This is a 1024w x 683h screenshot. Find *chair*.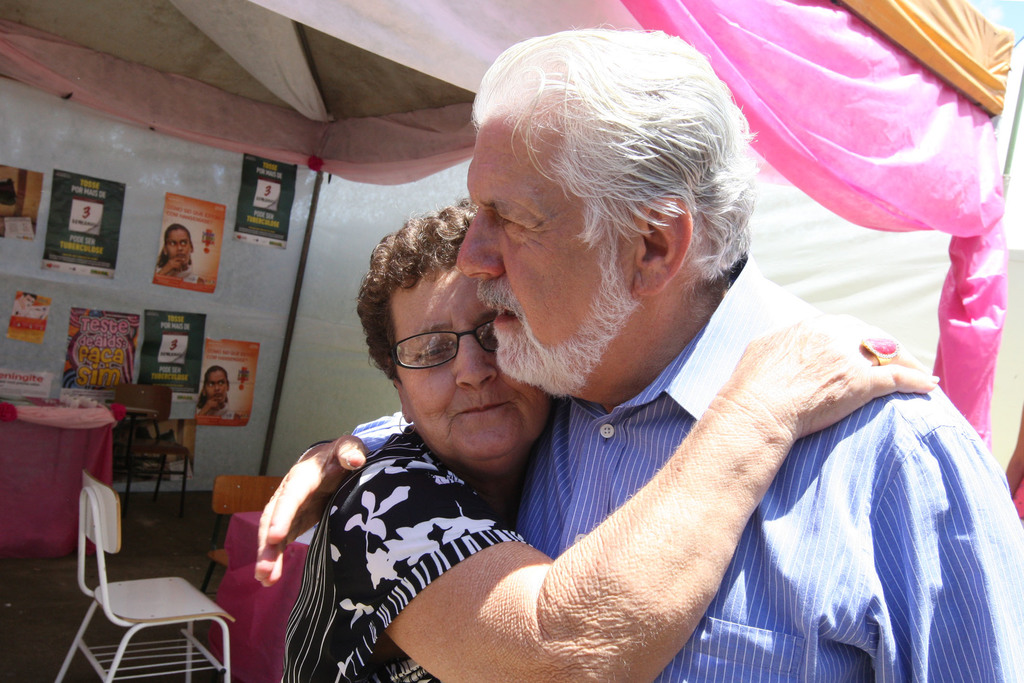
Bounding box: x1=109, y1=384, x2=189, y2=515.
